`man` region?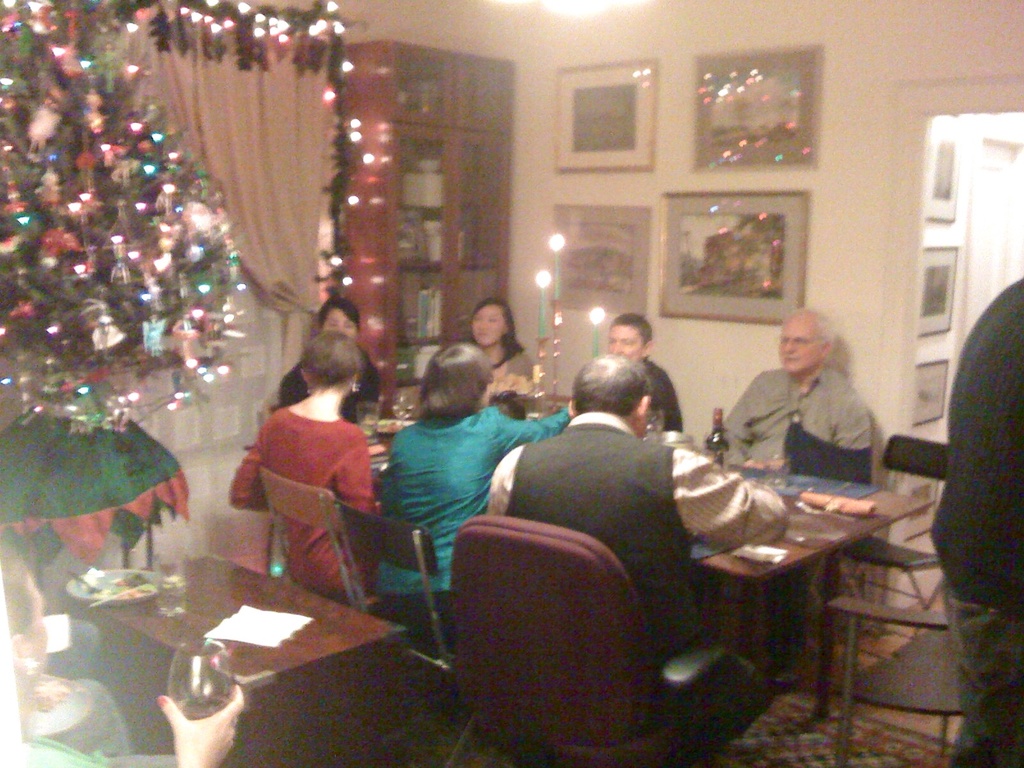
box=[923, 278, 1023, 767]
